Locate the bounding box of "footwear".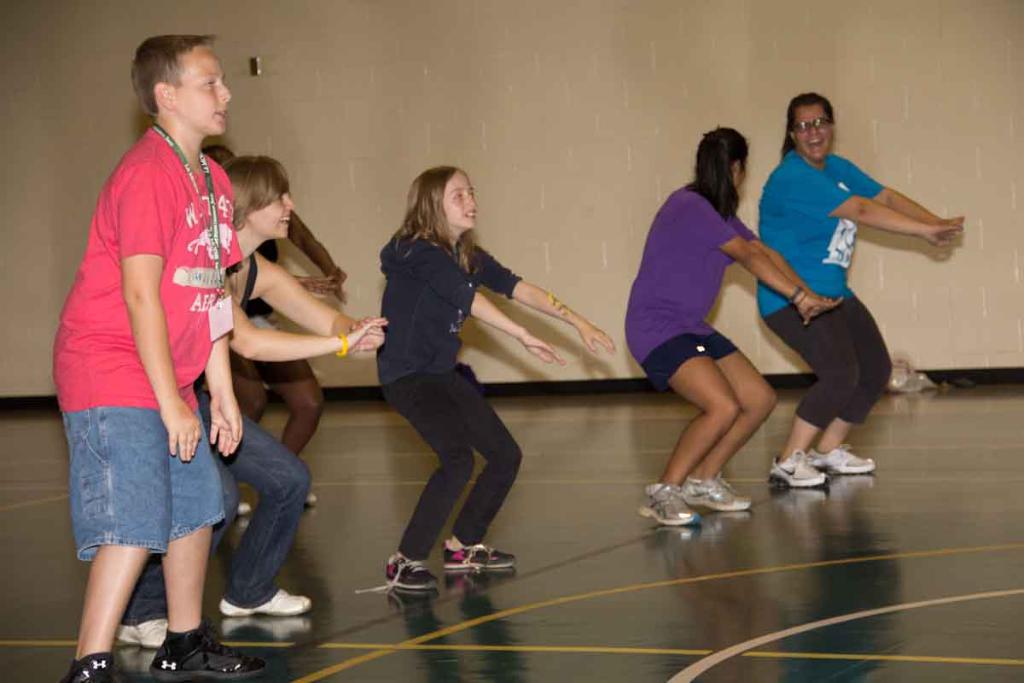
Bounding box: [639,479,705,526].
